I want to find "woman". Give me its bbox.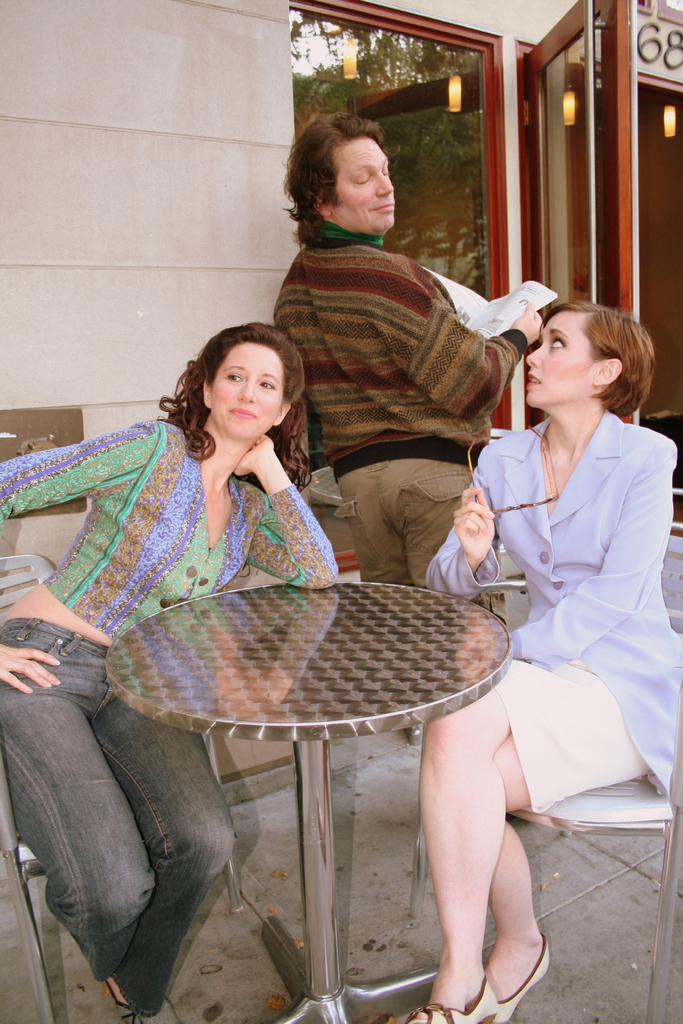
[left=0, top=318, right=338, bottom=1012].
